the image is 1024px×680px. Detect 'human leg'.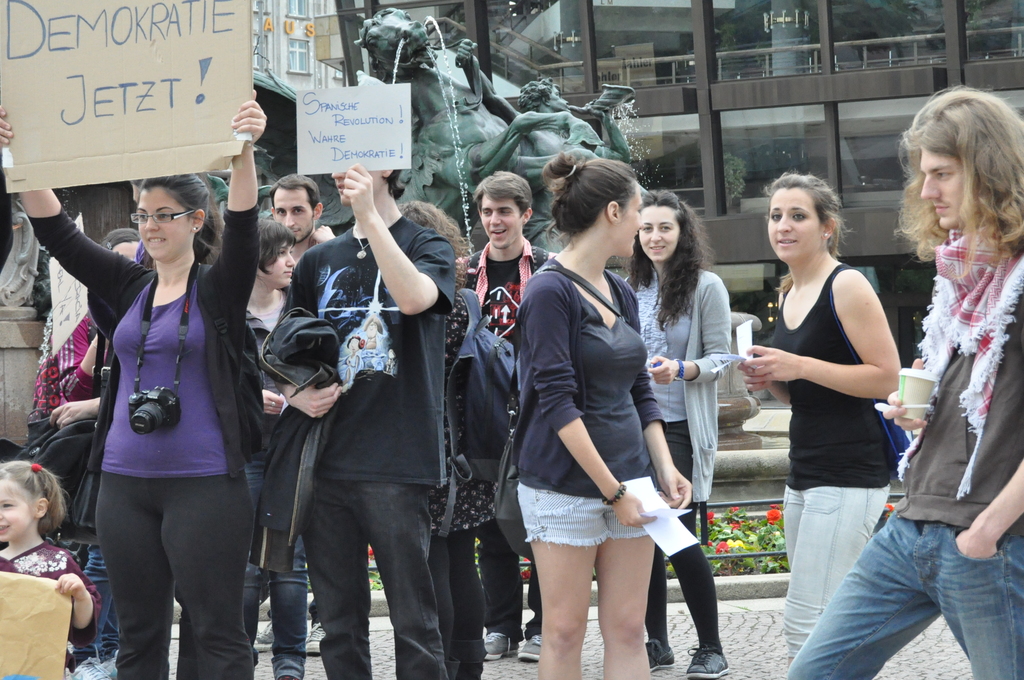
Detection: 780/486/806/571.
